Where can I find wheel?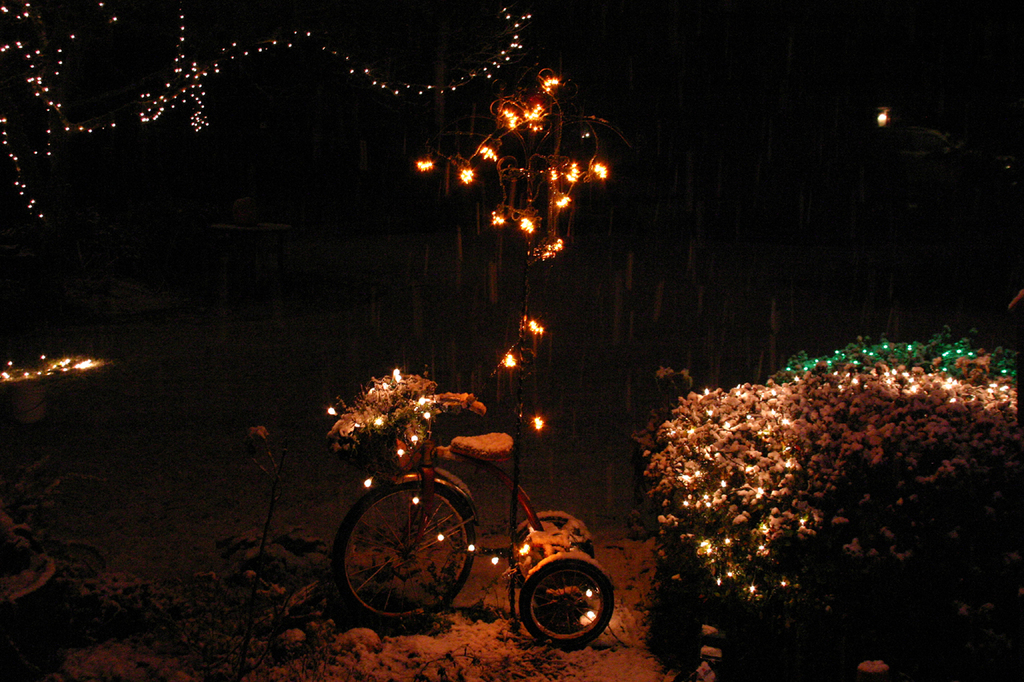
You can find it at 514,513,594,568.
